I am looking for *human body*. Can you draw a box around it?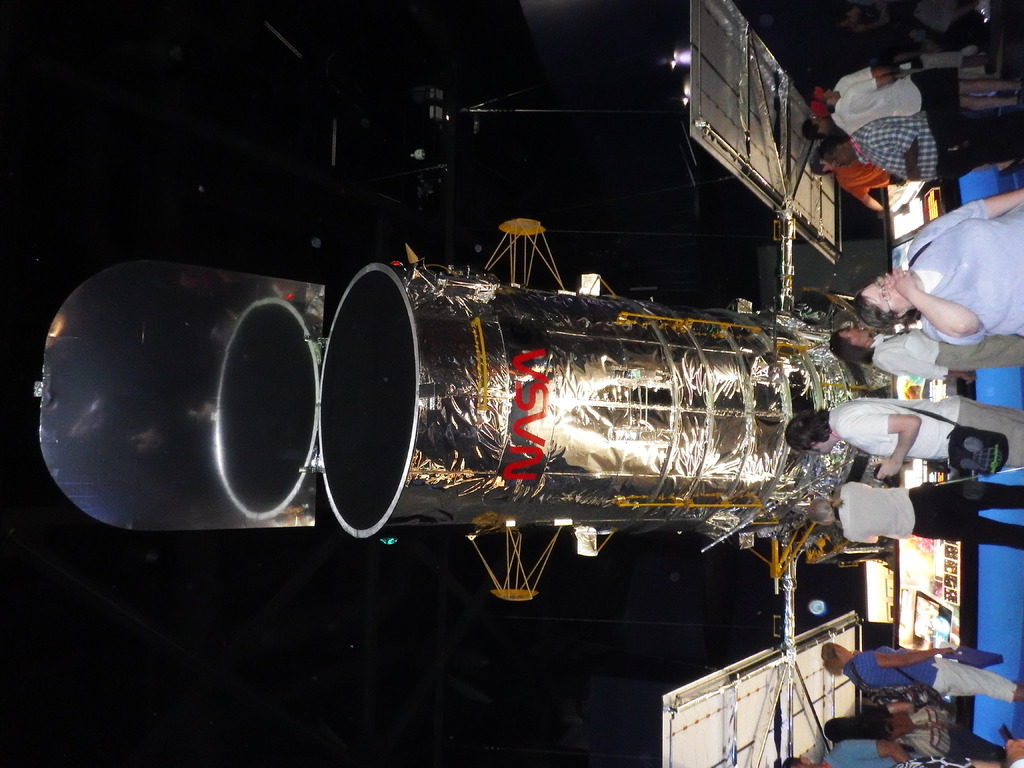
Sure, the bounding box is [789, 393, 1023, 478].
